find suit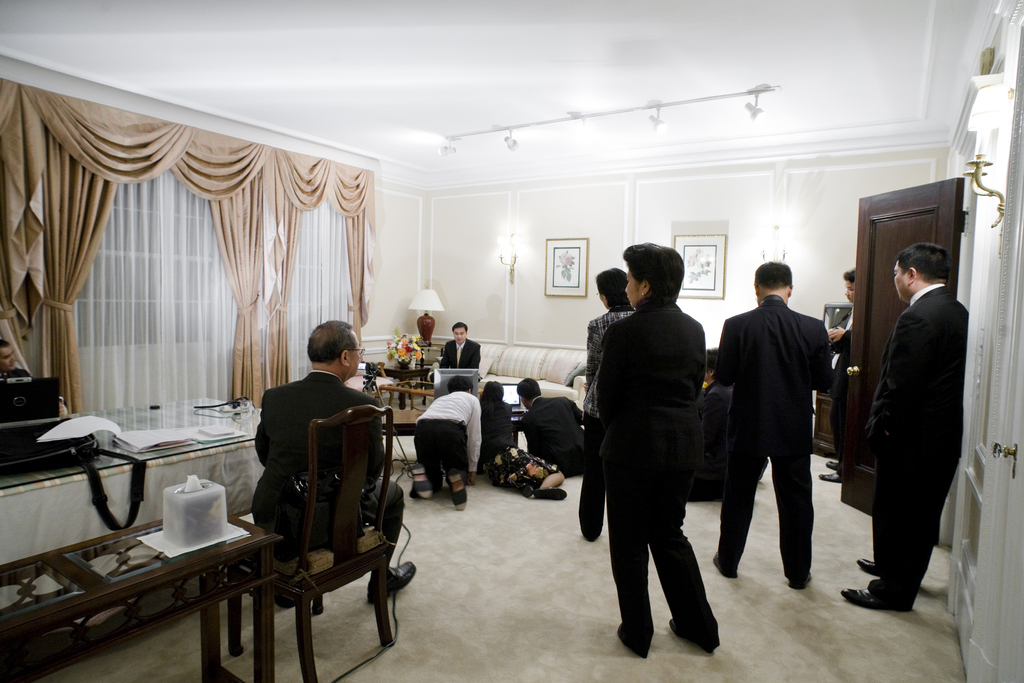
locate(867, 286, 971, 607)
